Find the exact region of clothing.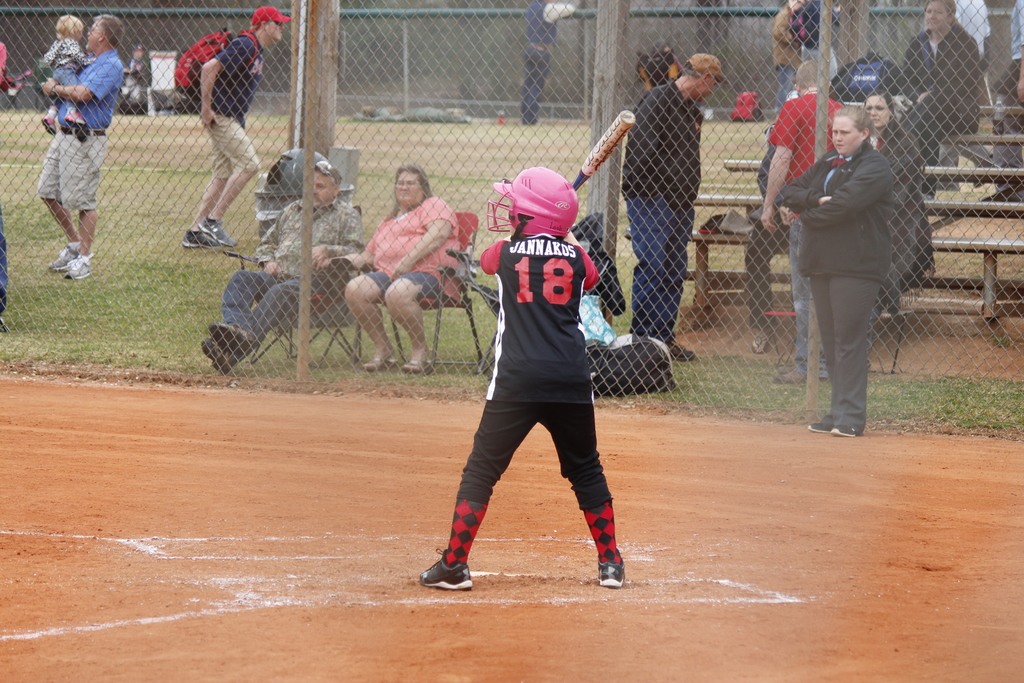
Exact region: 257/196/364/276.
